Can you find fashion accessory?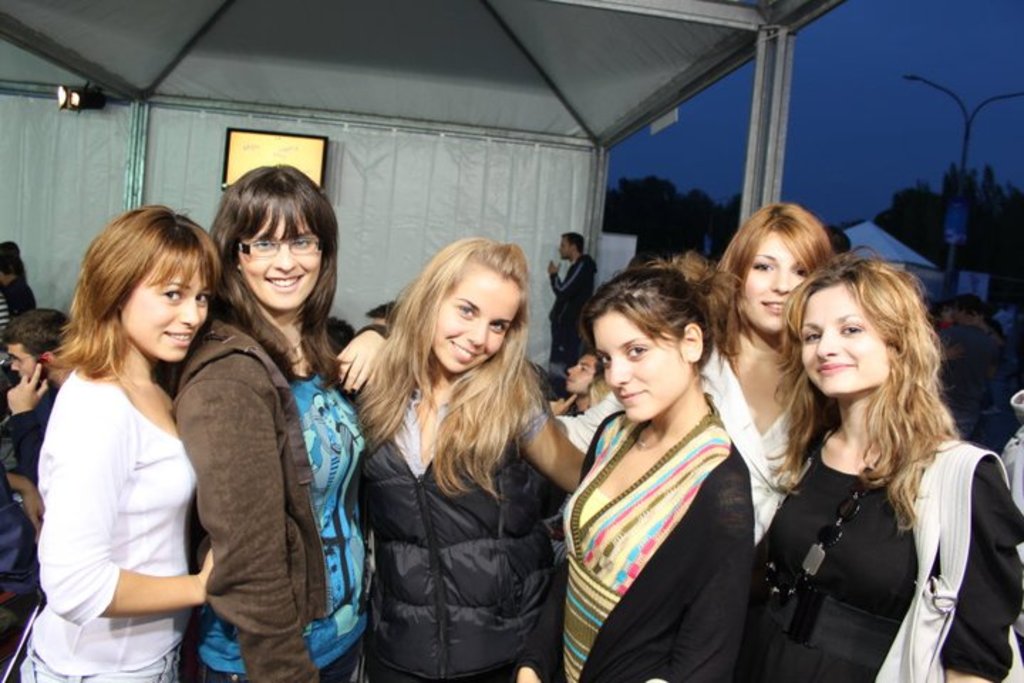
Yes, bounding box: locate(869, 434, 1023, 682).
